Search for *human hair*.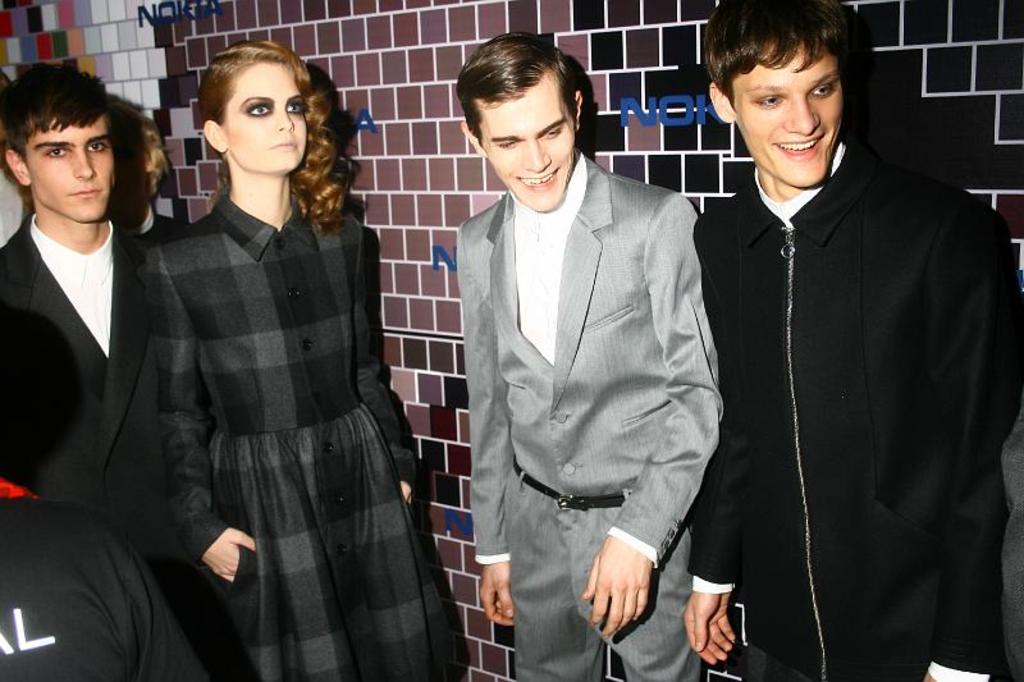
Found at rect(461, 24, 581, 142).
